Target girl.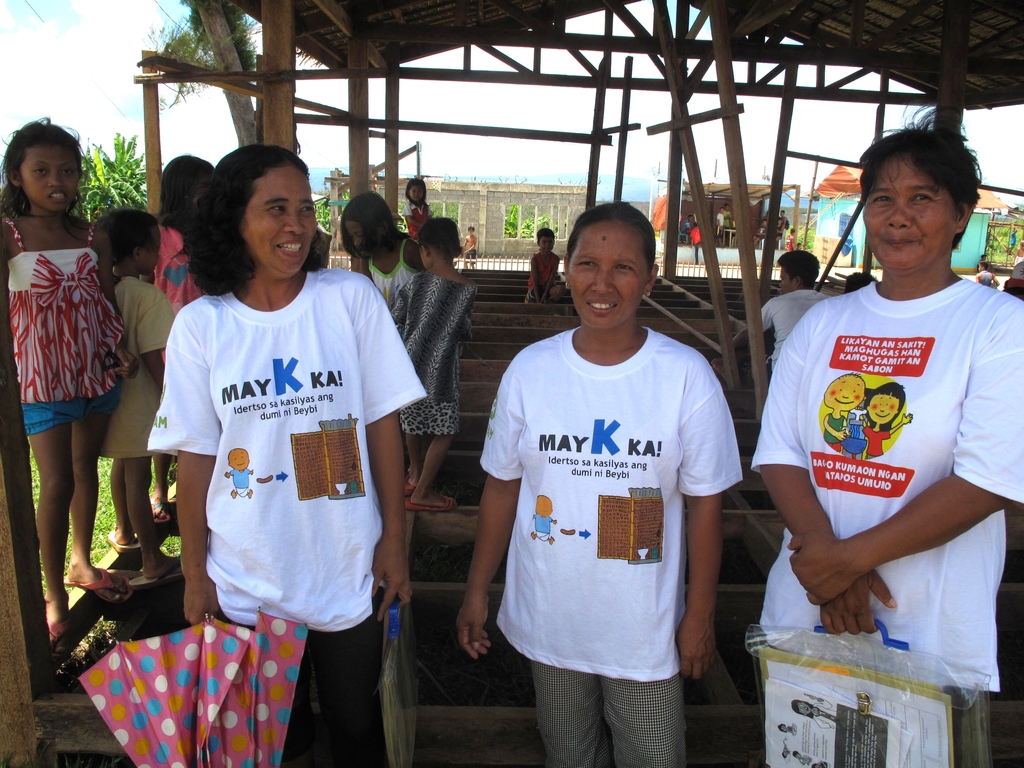
Target region: 850, 378, 908, 463.
